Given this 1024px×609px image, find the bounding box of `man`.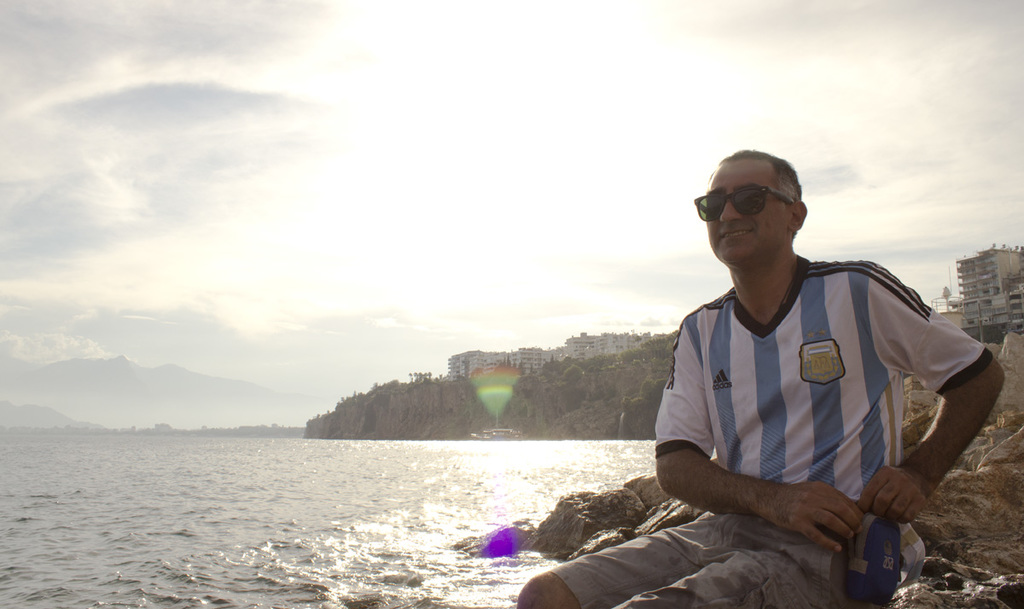
<region>503, 162, 971, 588</region>.
